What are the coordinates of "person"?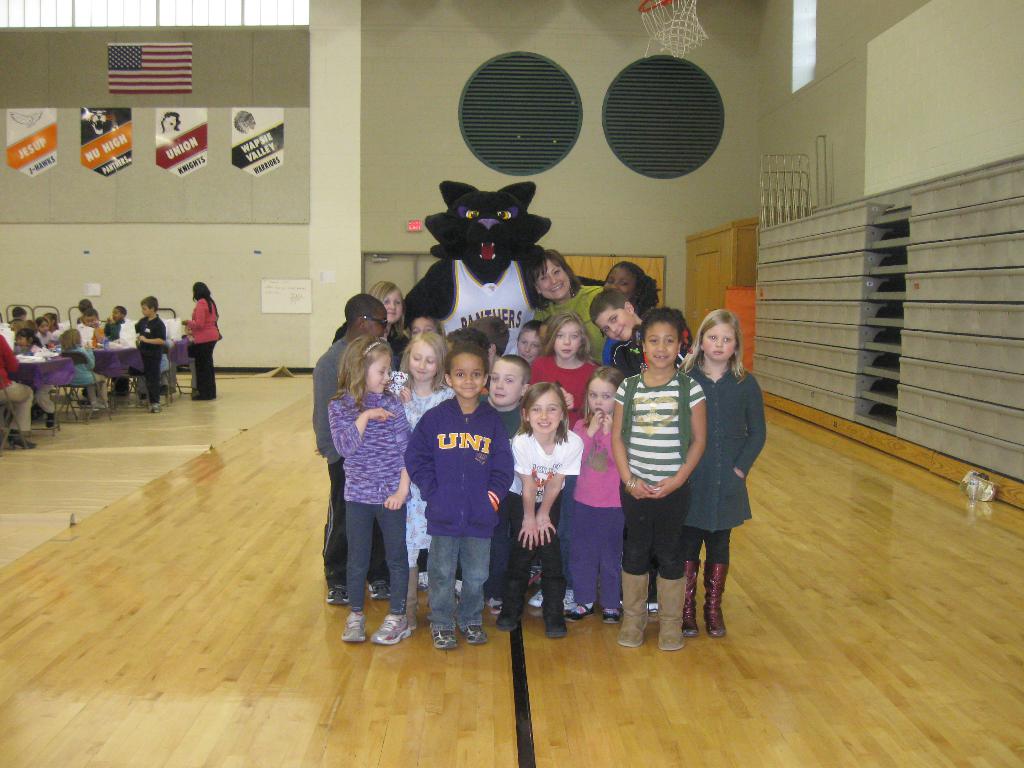
(58, 328, 105, 408).
